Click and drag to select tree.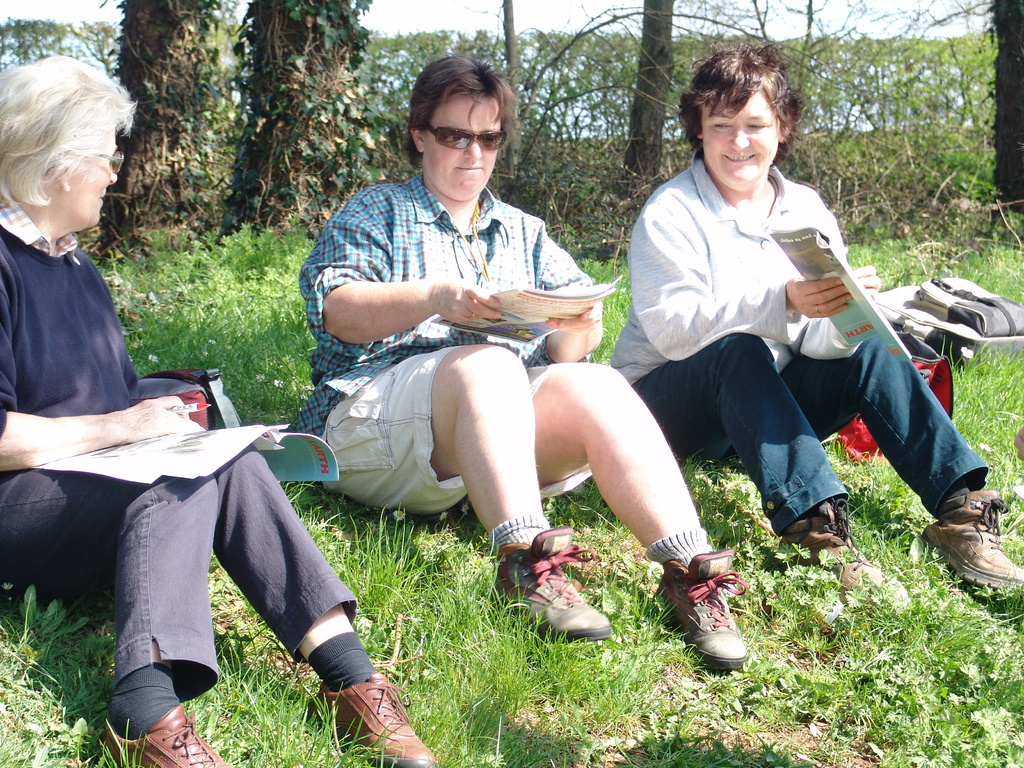
Selection: region(108, 3, 205, 230).
